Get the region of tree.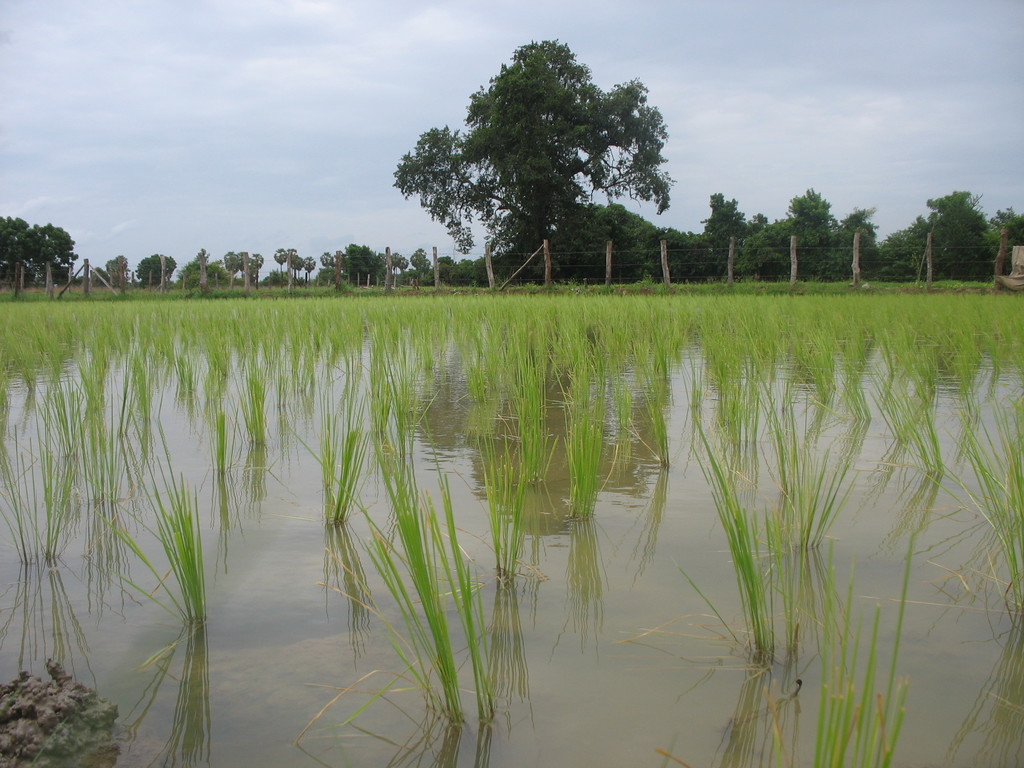
876, 213, 947, 282.
